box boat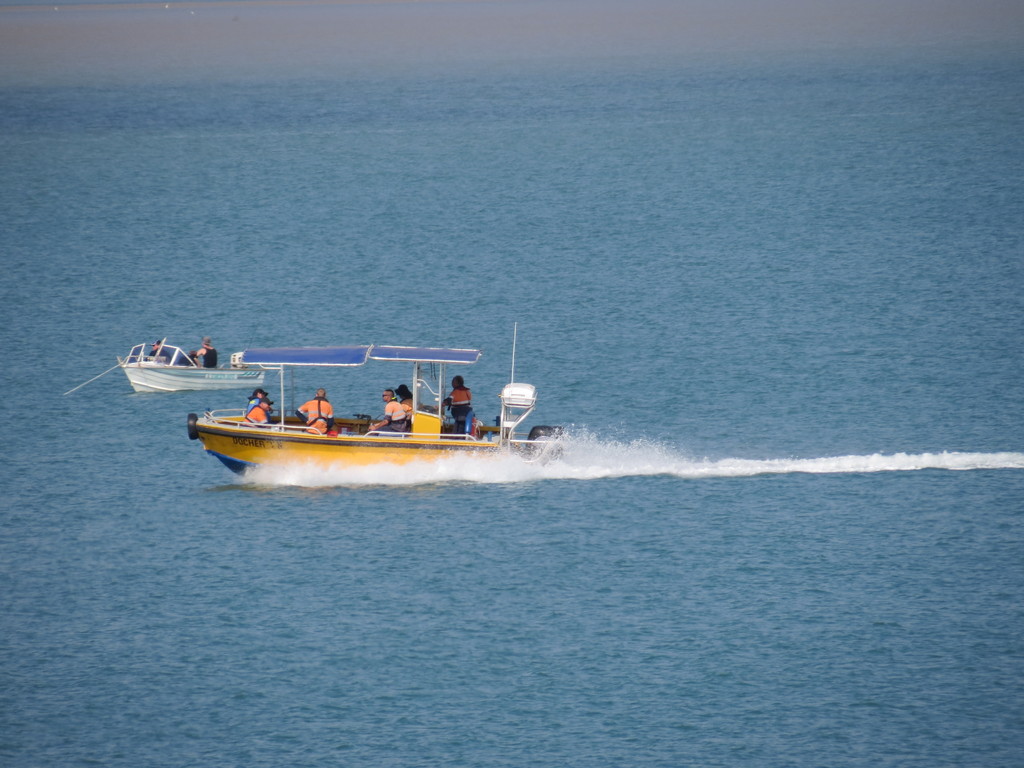
bbox=(186, 340, 576, 483)
